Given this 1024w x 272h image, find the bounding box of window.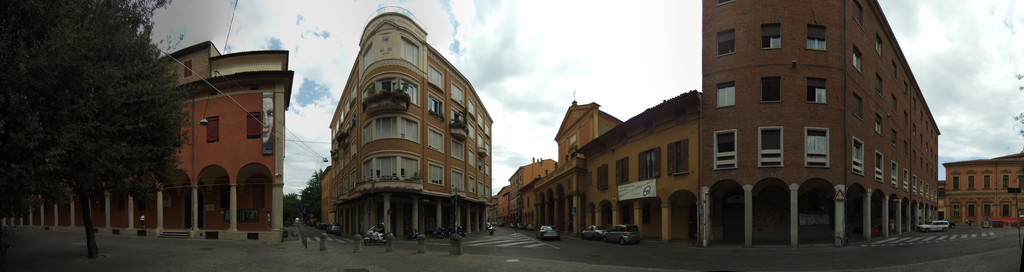
crop(892, 93, 899, 113).
